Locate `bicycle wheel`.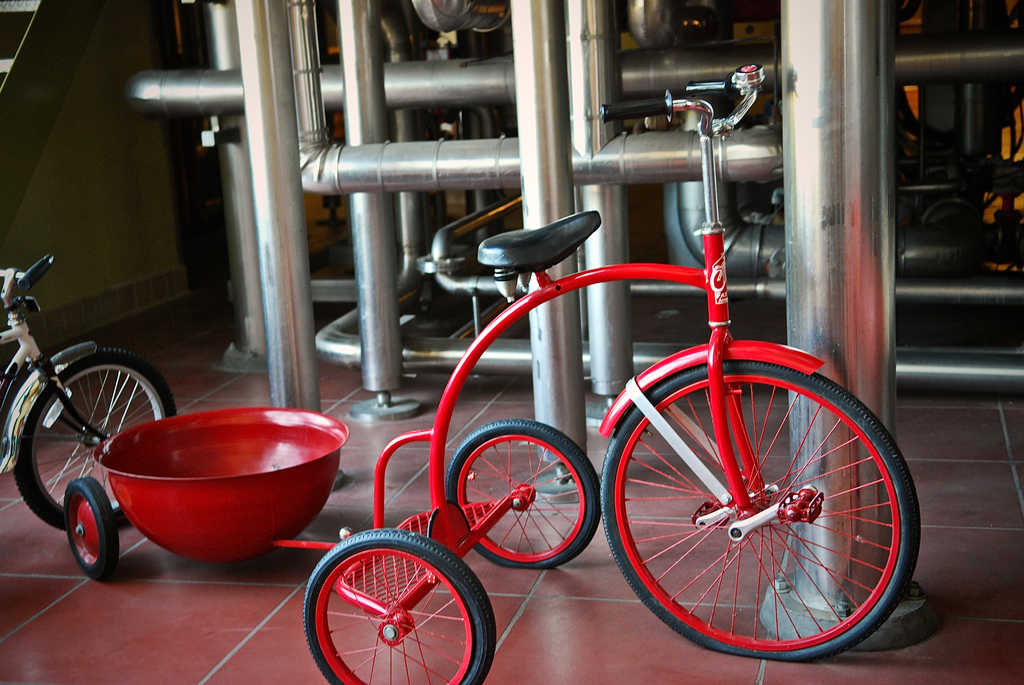
Bounding box: box(64, 475, 120, 579).
